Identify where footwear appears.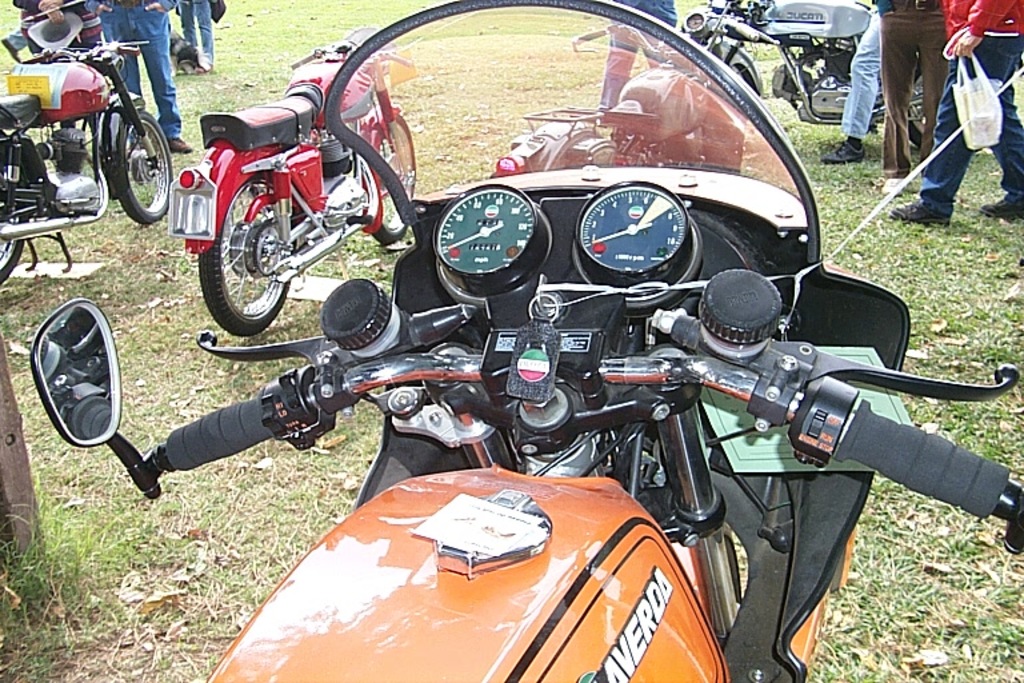
Appears at <box>819,143,868,167</box>.
